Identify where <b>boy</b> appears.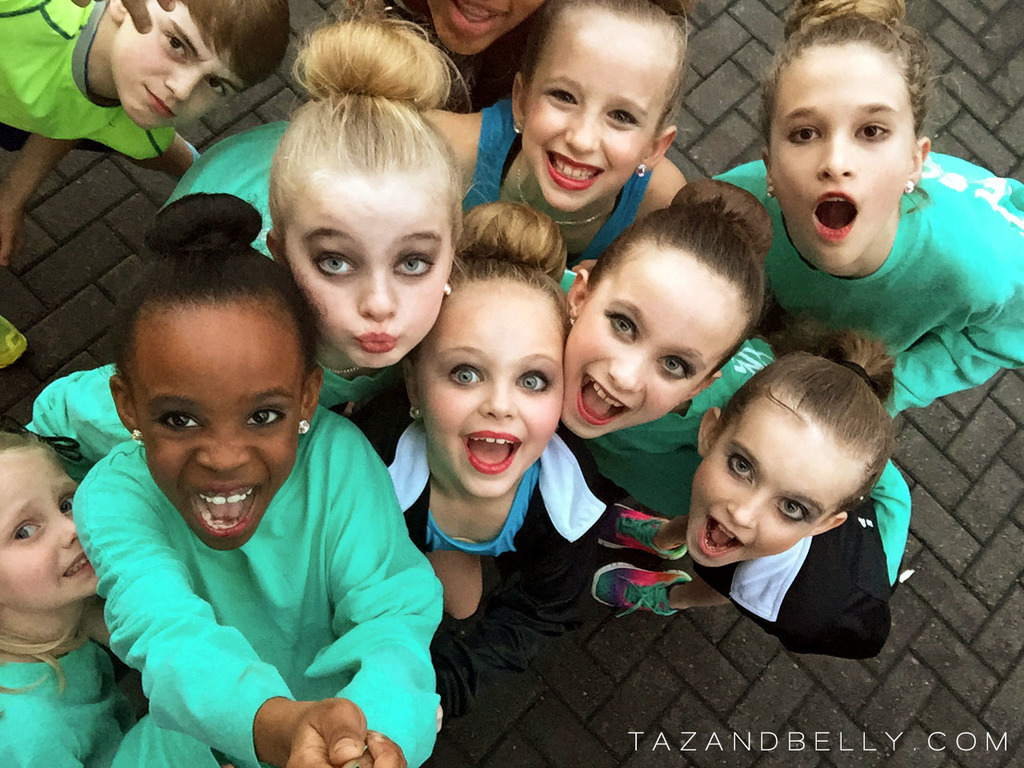
Appears at locate(0, 0, 294, 280).
